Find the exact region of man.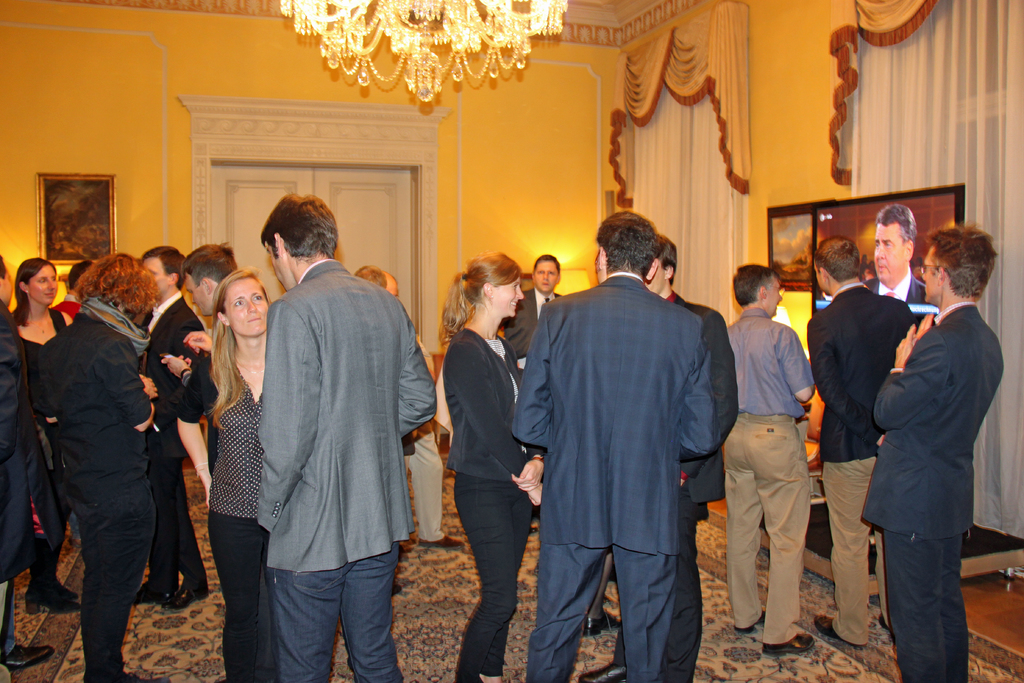
Exact region: select_region(862, 206, 926, 304).
